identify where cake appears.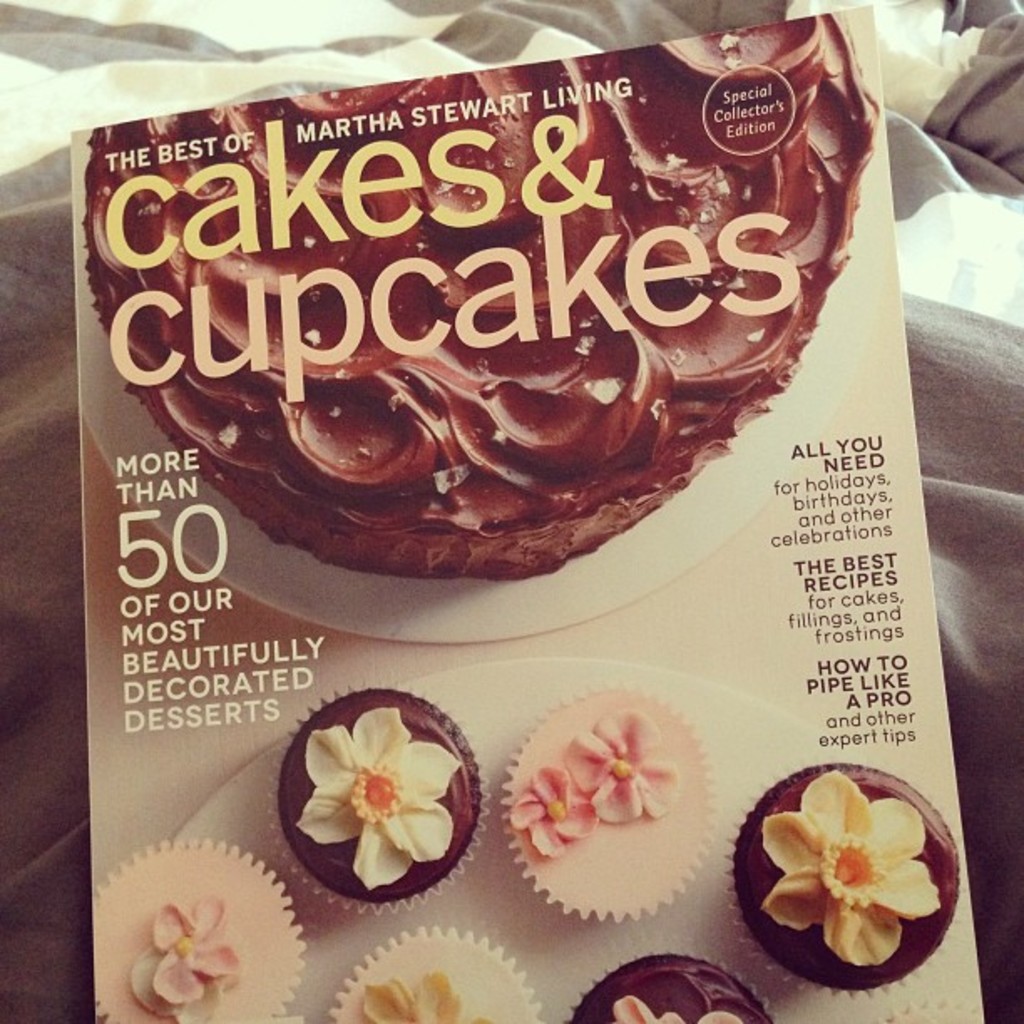
Appears at <region>264, 674, 485, 900</region>.
